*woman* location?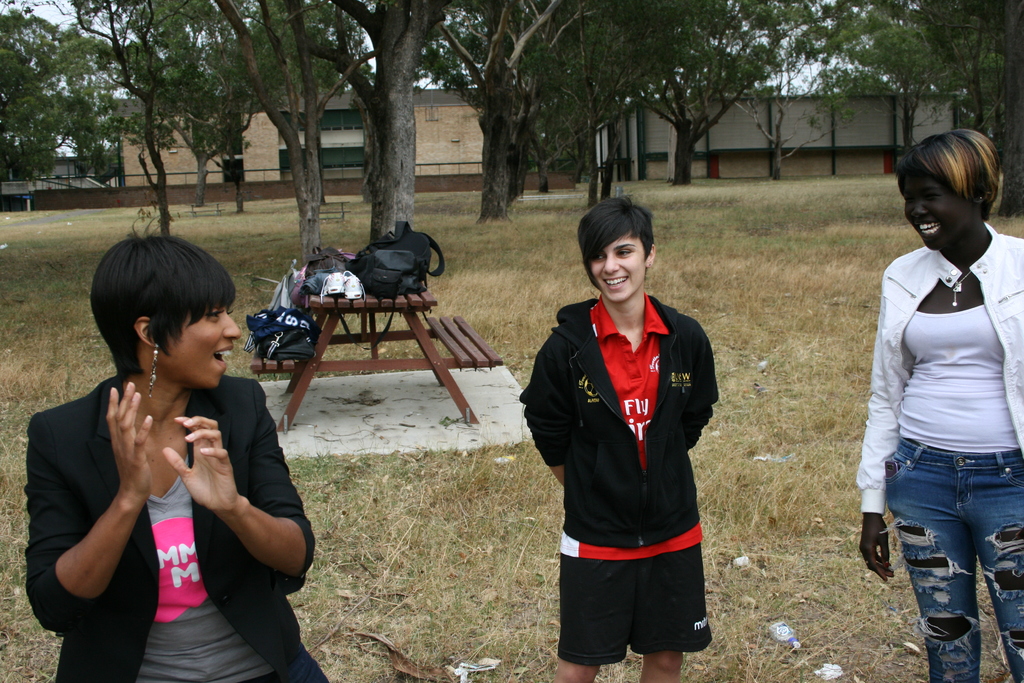
region(856, 136, 1023, 682)
